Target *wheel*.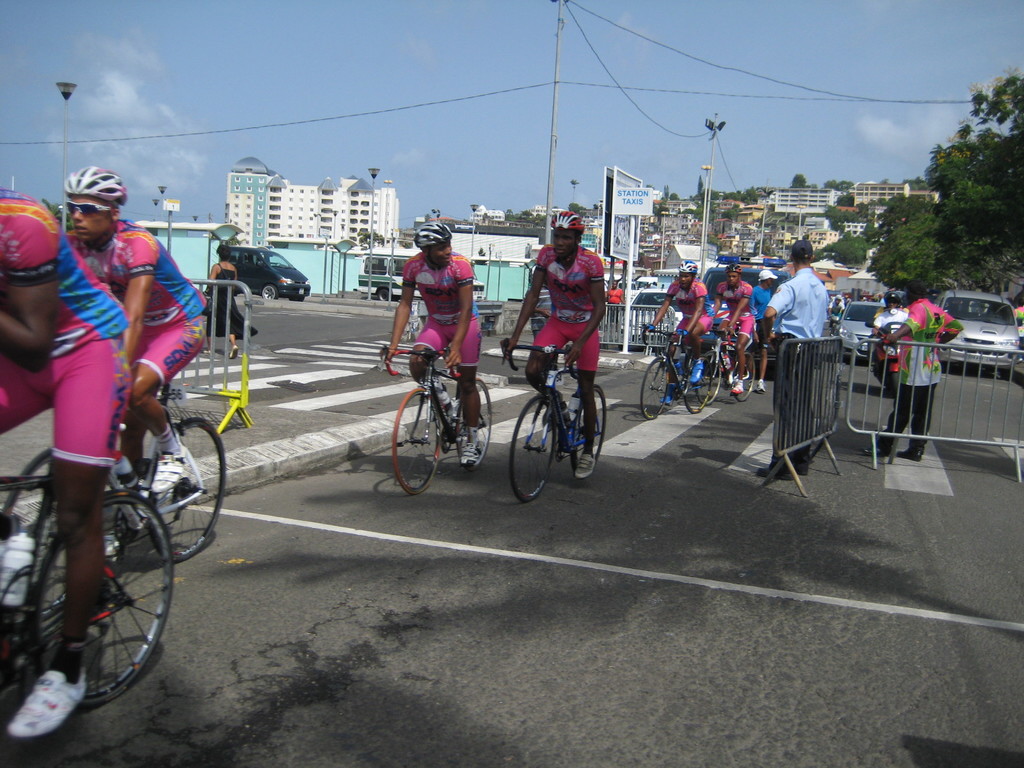
Target region: region(701, 346, 717, 404).
